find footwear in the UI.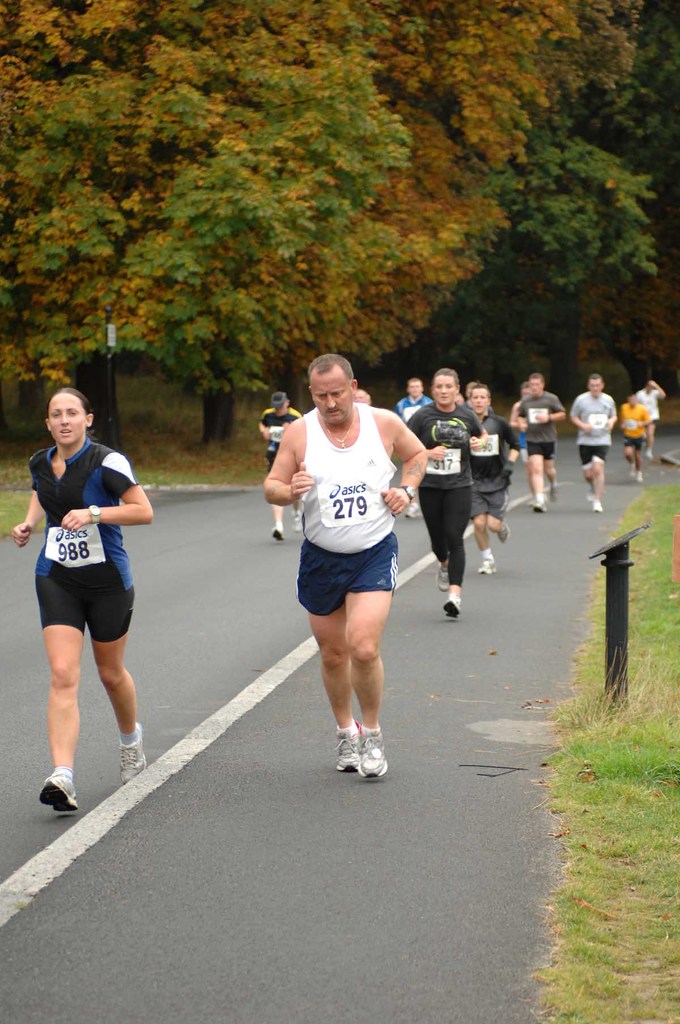
UI element at 497 522 507 536.
